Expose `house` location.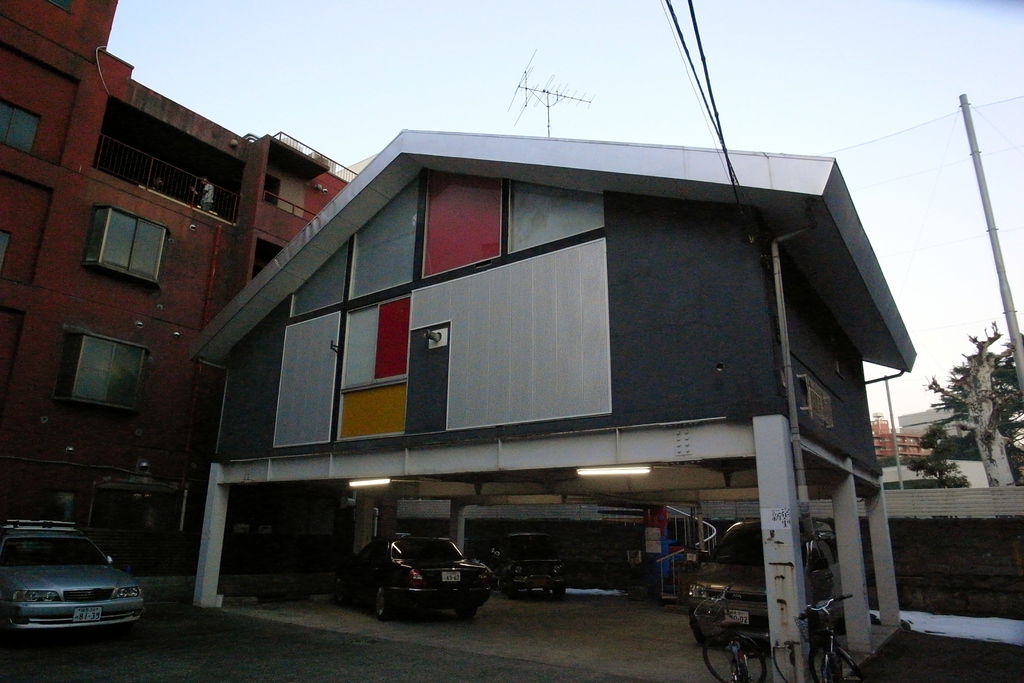
Exposed at BBox(5, 0, 342, 557).
